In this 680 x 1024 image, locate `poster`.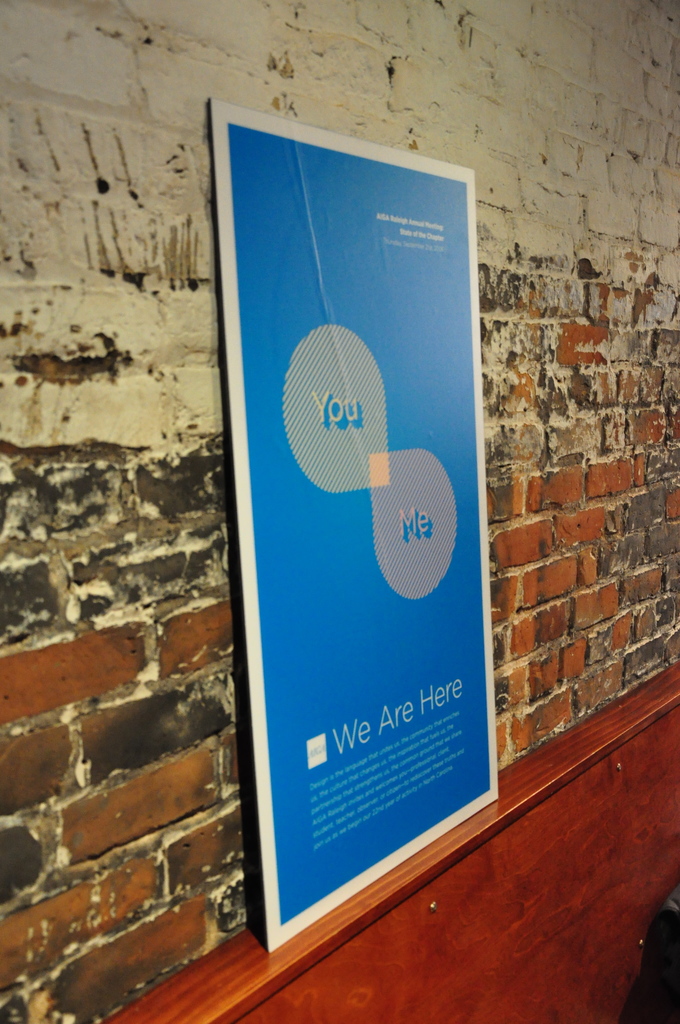
Bounding box: l=213, t=94, r=503, b=946.
